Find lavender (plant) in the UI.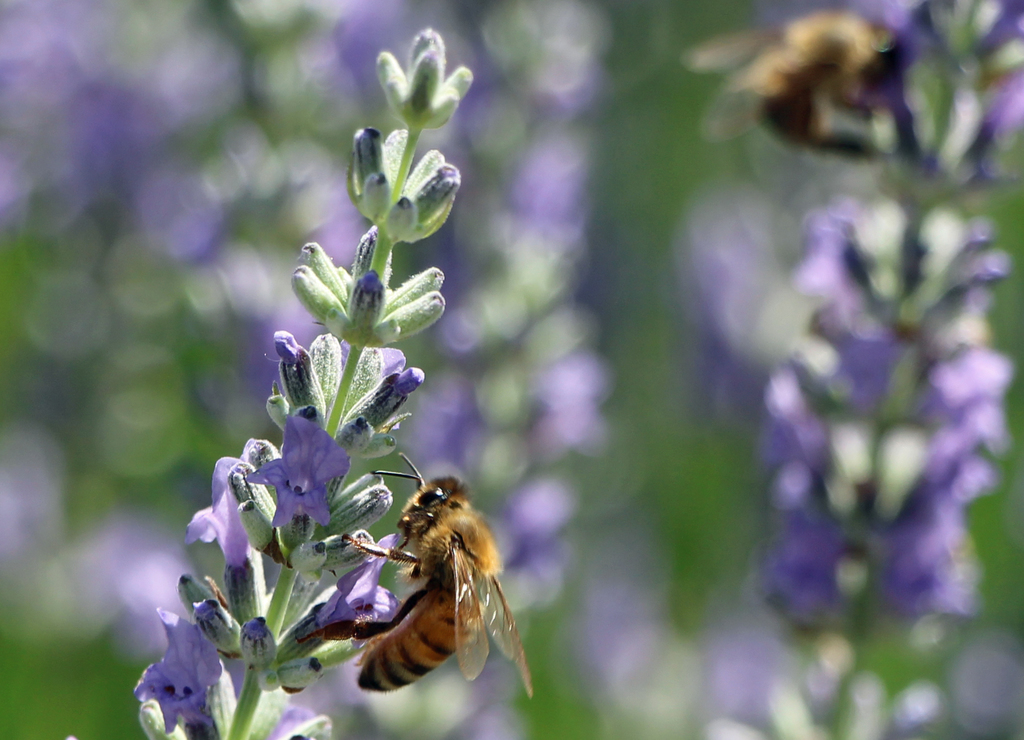
UI element at x1=695, y1=0, x2=1023, y2=739.
